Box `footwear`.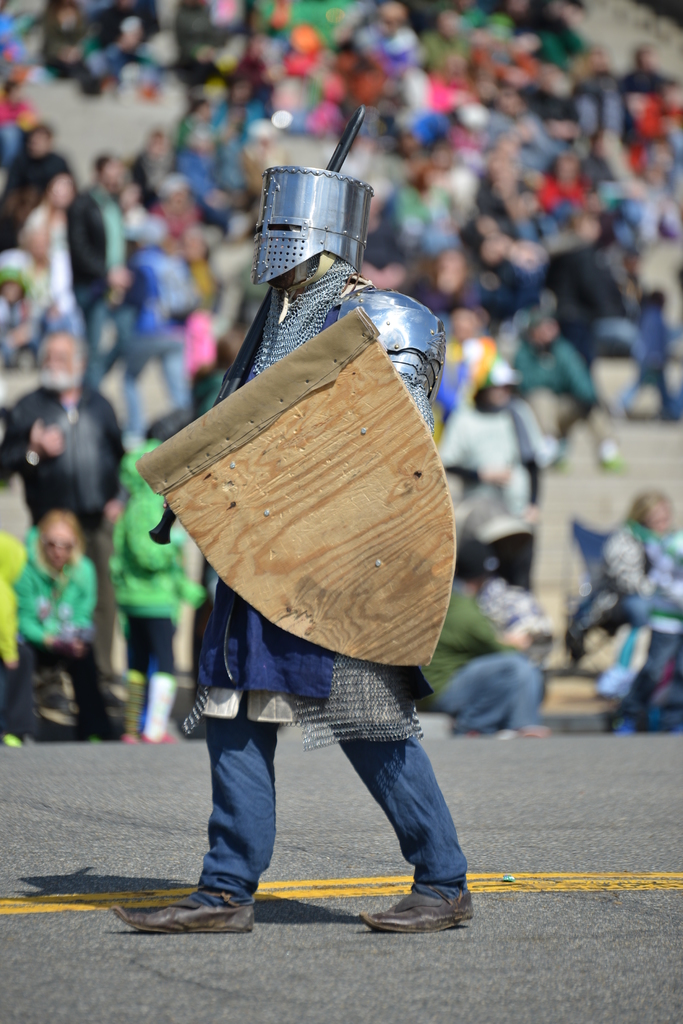
locate(120, 732, 141, 743).
